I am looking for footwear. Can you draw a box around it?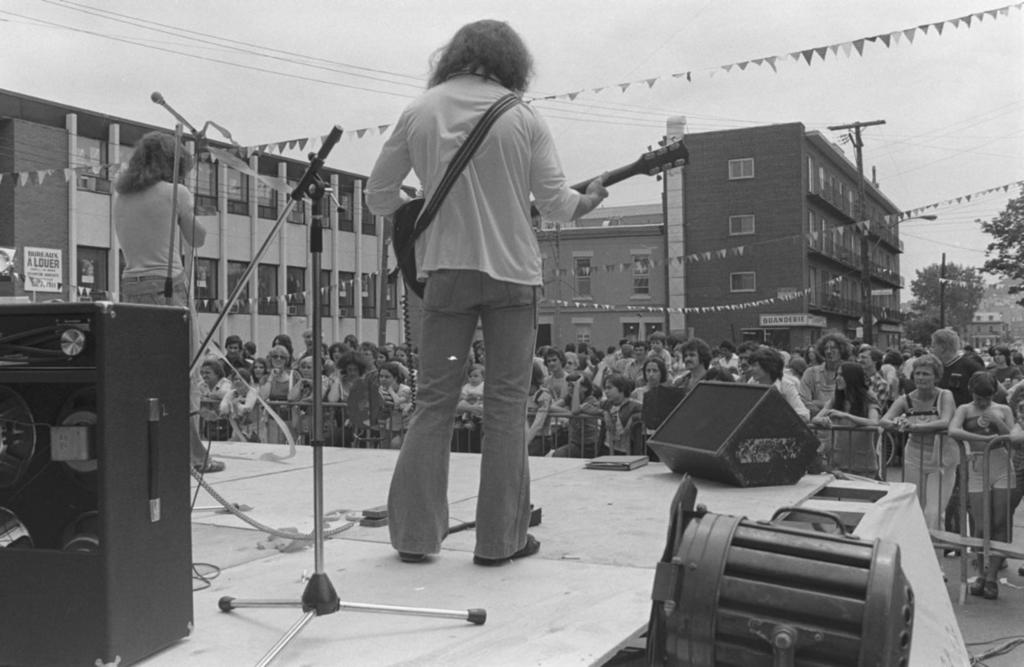
Sure, the bounding box is [x1=195, y1=454, x2=223, y2=475].
